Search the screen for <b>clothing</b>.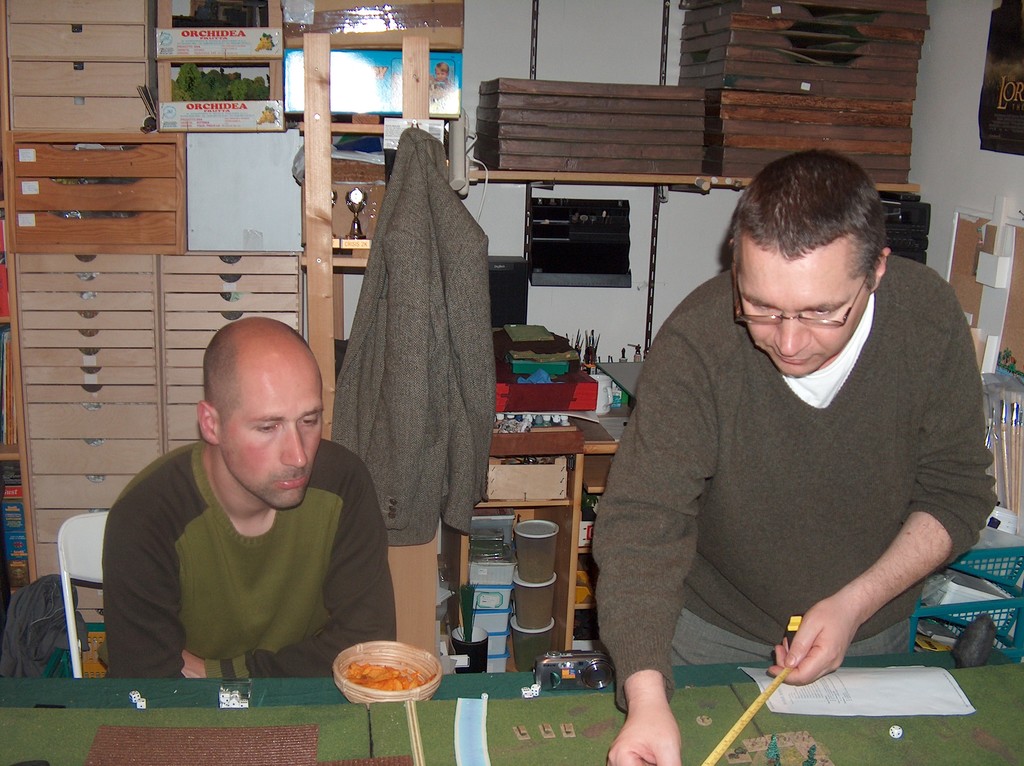
Found at crop(593, 241, 991, 723).
